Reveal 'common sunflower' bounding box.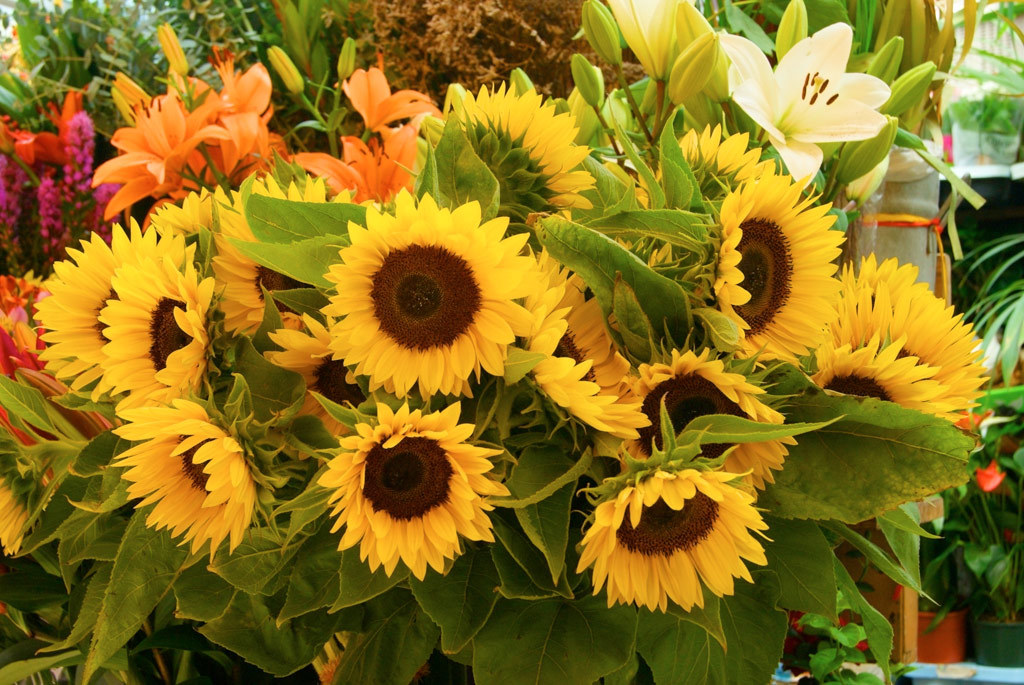
Revealed: bbox(624, 351, 805, 489).
